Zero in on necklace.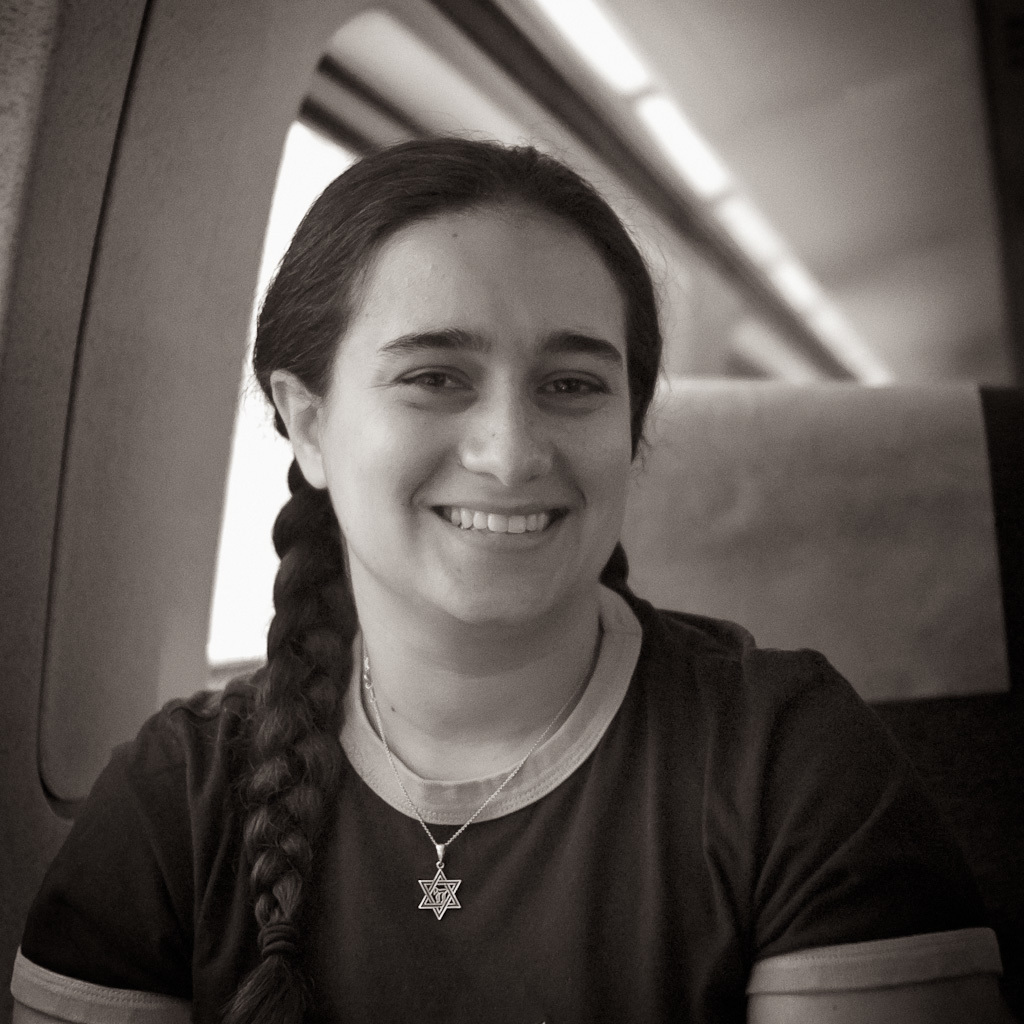
Zeroed in: 360, 639, 601, 918.
